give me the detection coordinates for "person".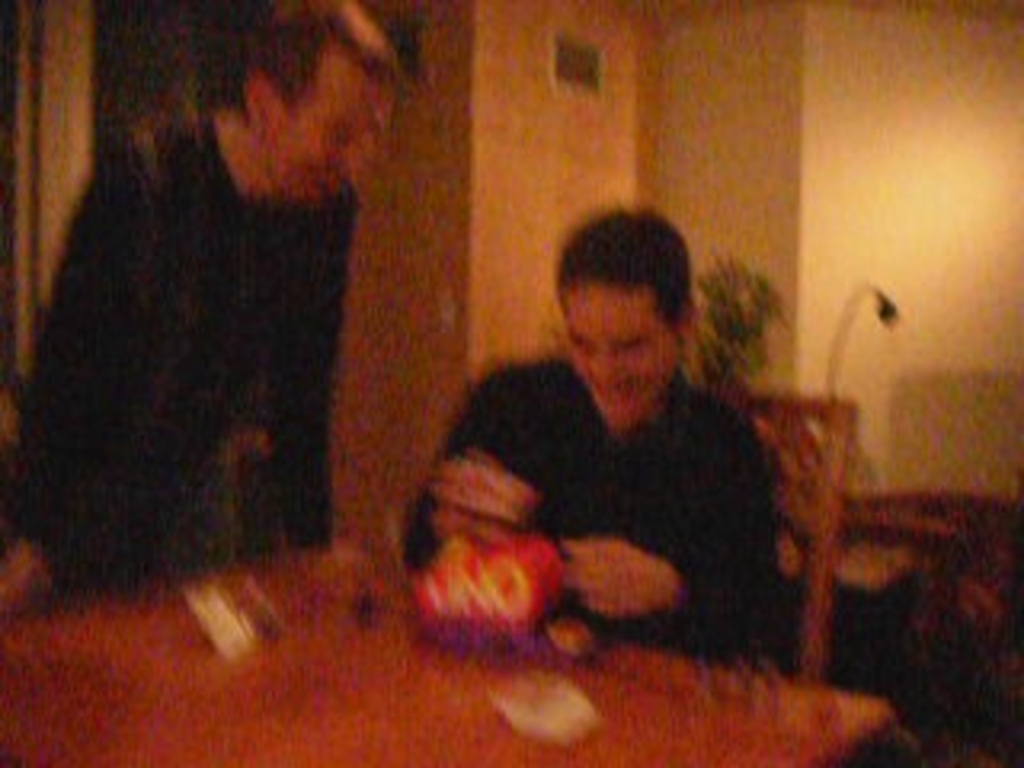
detection(0, 0, 390, 618).
